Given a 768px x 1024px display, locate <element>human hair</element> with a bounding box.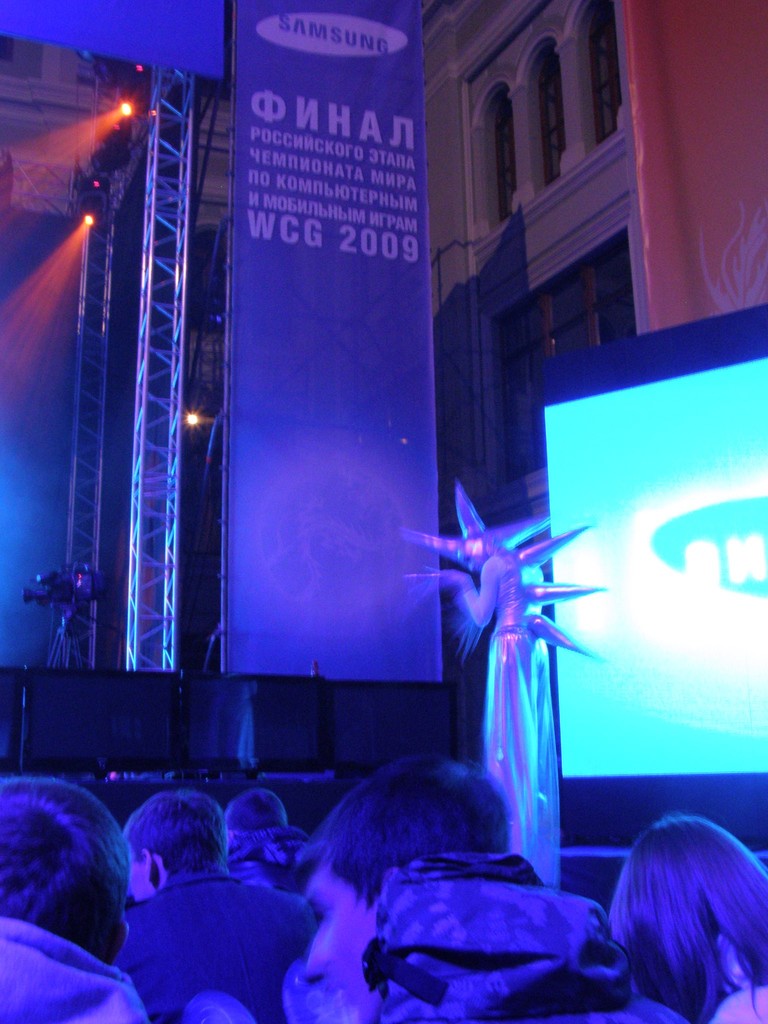
Located: [left=602, top=810, right=762, bottom=1023].
